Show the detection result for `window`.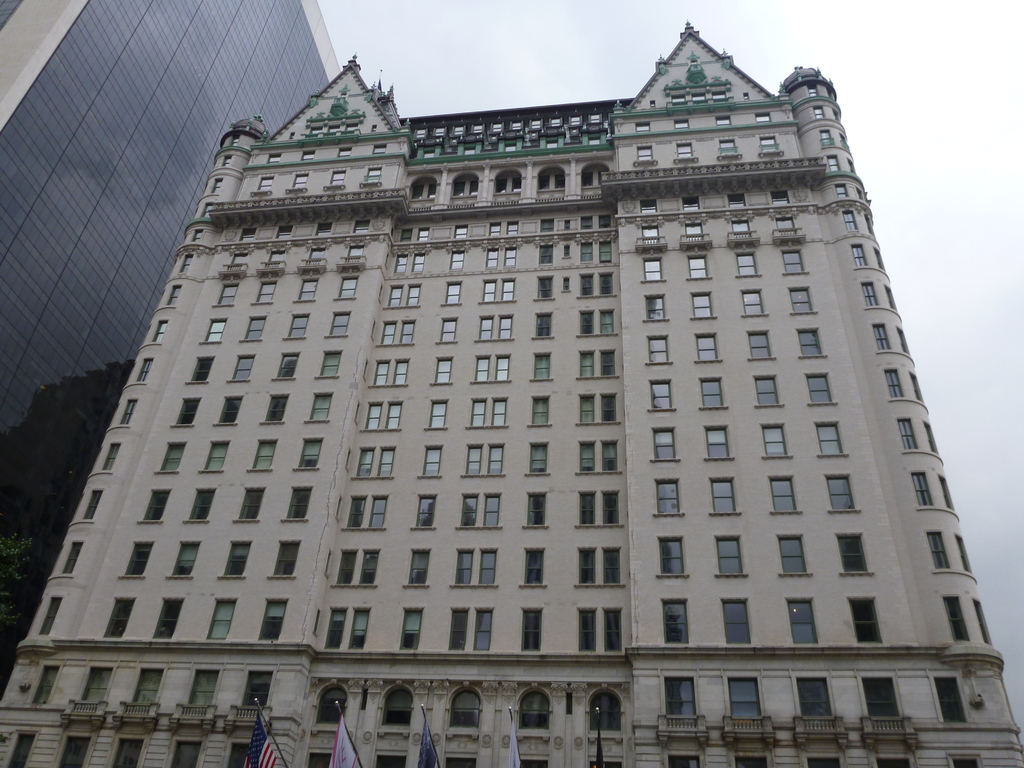
941 595 973 644.
